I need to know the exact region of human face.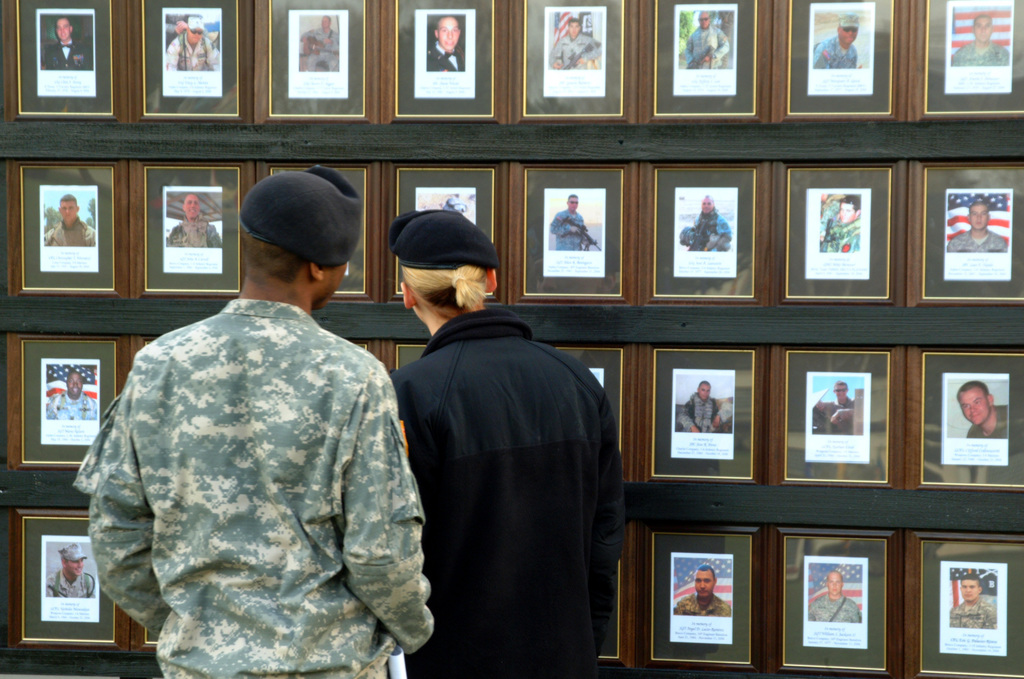
Region: 67:376:83:399.
